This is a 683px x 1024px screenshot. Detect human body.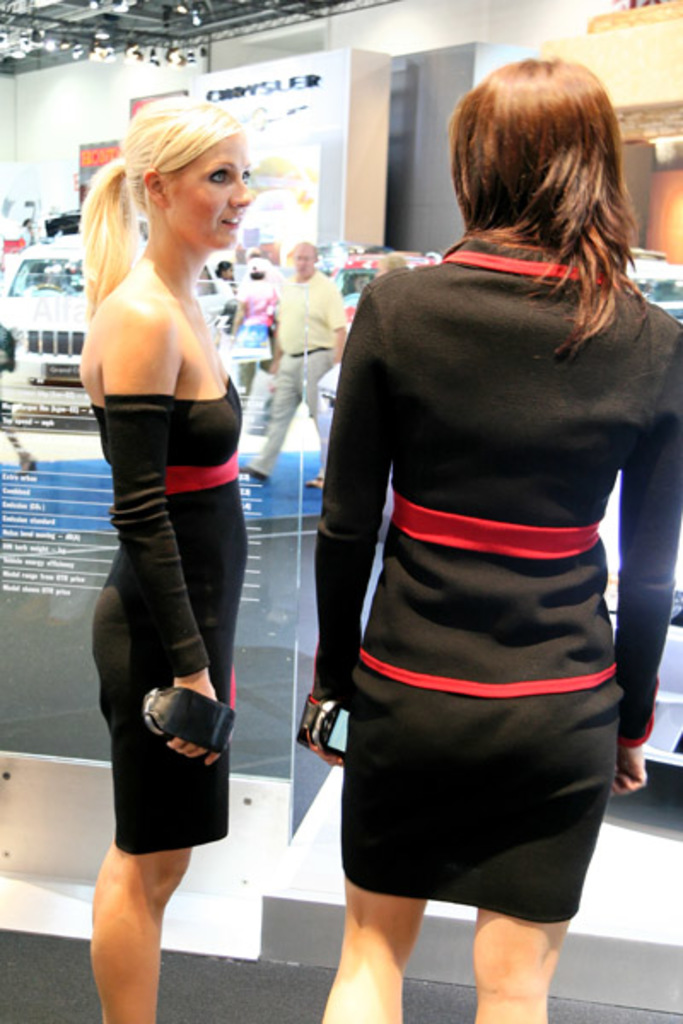
[236, 268, 343, 490].
